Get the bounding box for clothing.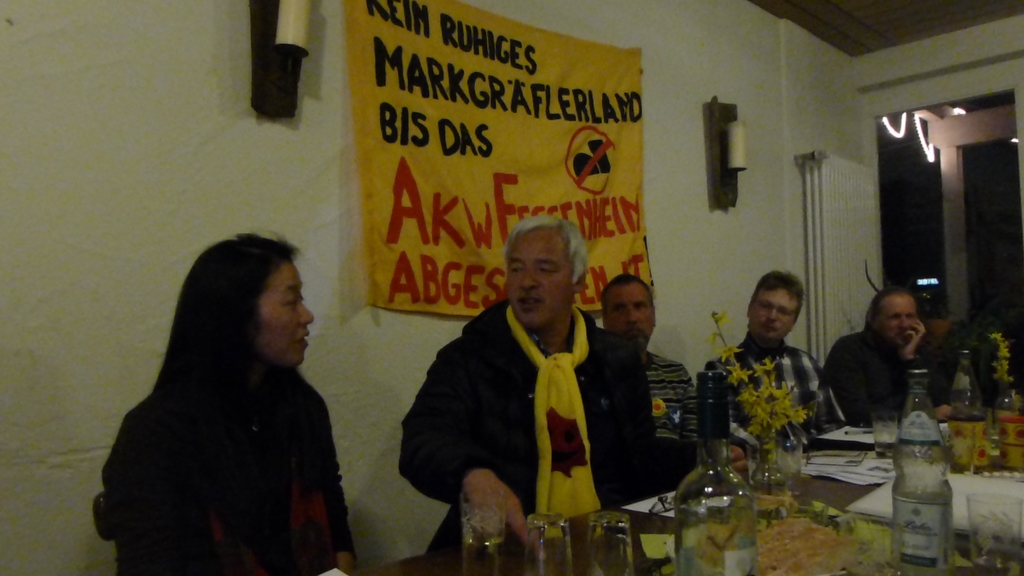
{"left": 819, "top": 329, "right": 961, "bottom": 417}.
